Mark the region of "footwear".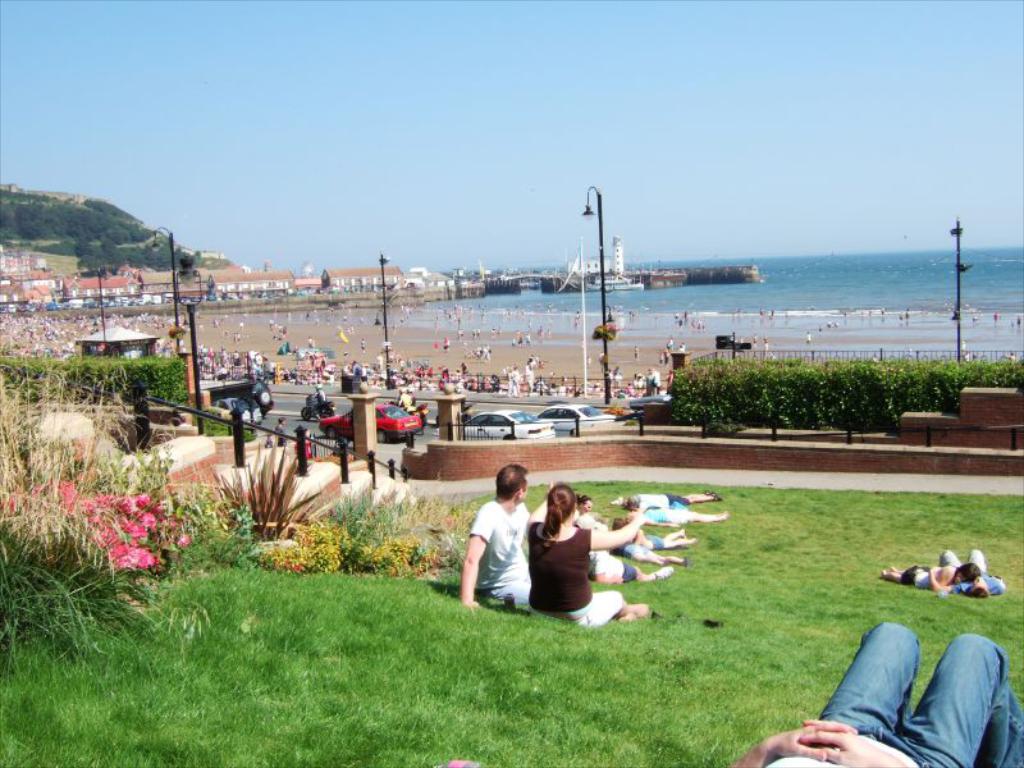
Region: crop(684, 553, 691, 566).
